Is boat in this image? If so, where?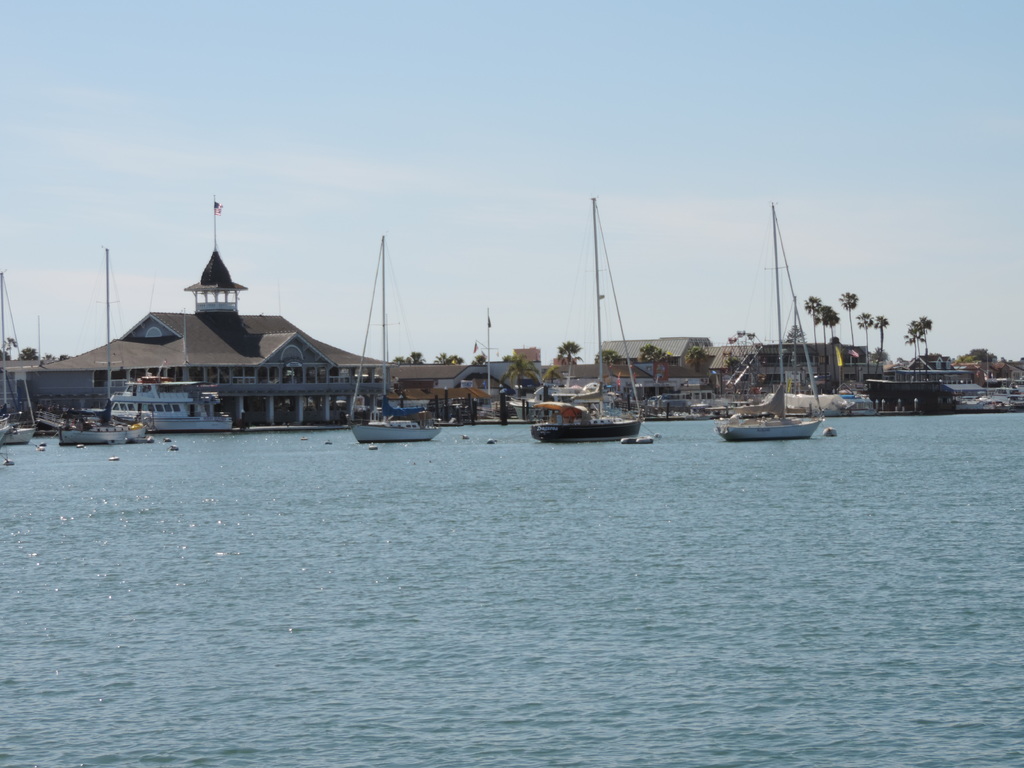
Yes, at 58, 250, 144, 440.
